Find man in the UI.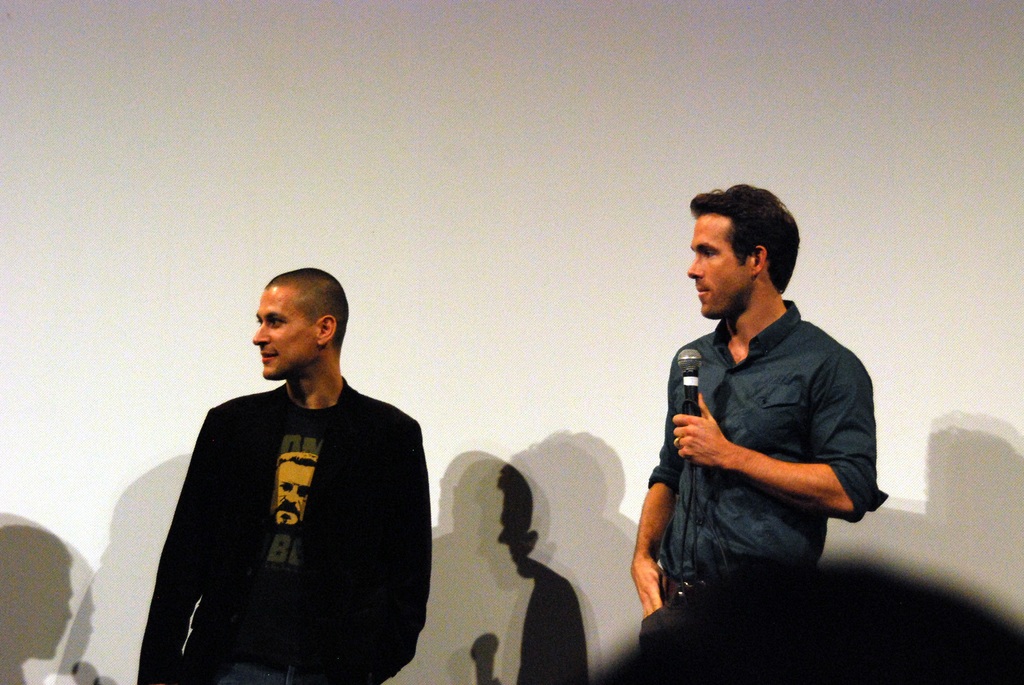
UI element at bbox=[273, 450, 316, 533].
